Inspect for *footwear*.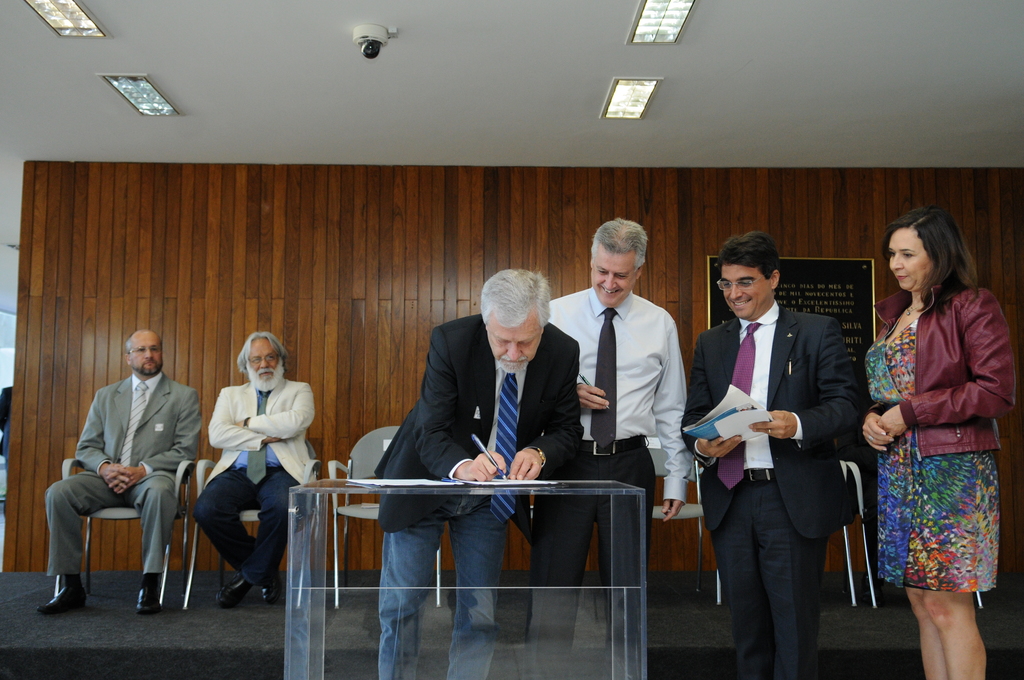
Inspection: 133 583 159 613.
